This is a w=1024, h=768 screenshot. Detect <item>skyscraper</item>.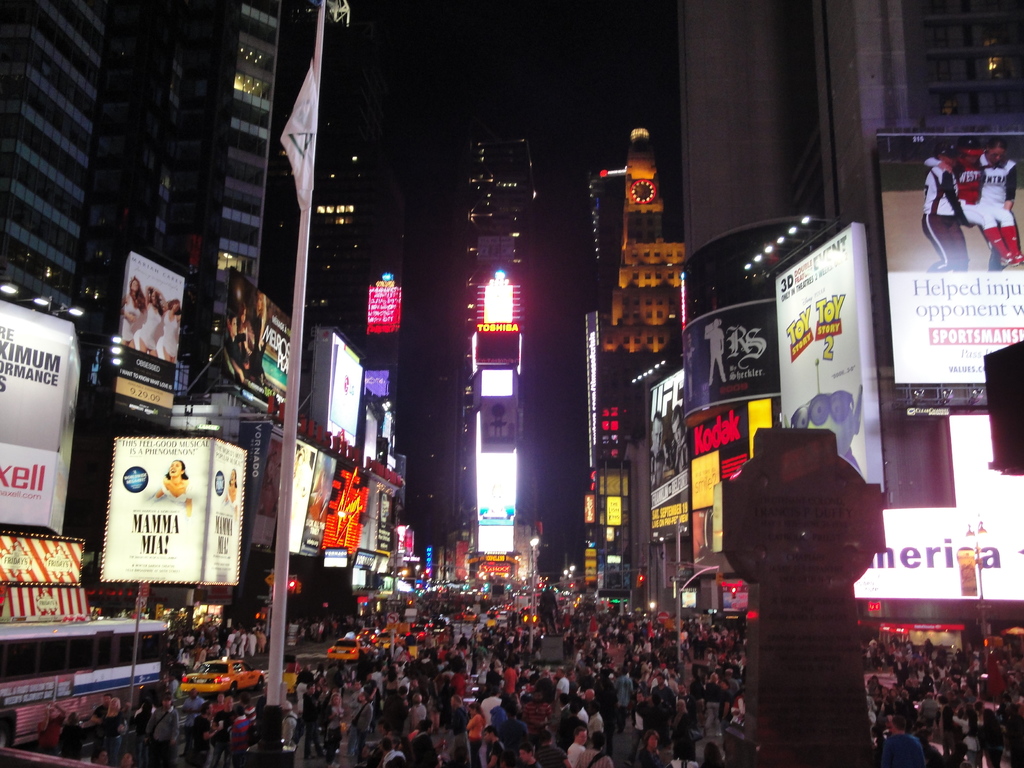
pyautogui.locateOnScreen(262, 95, 412, 393).
